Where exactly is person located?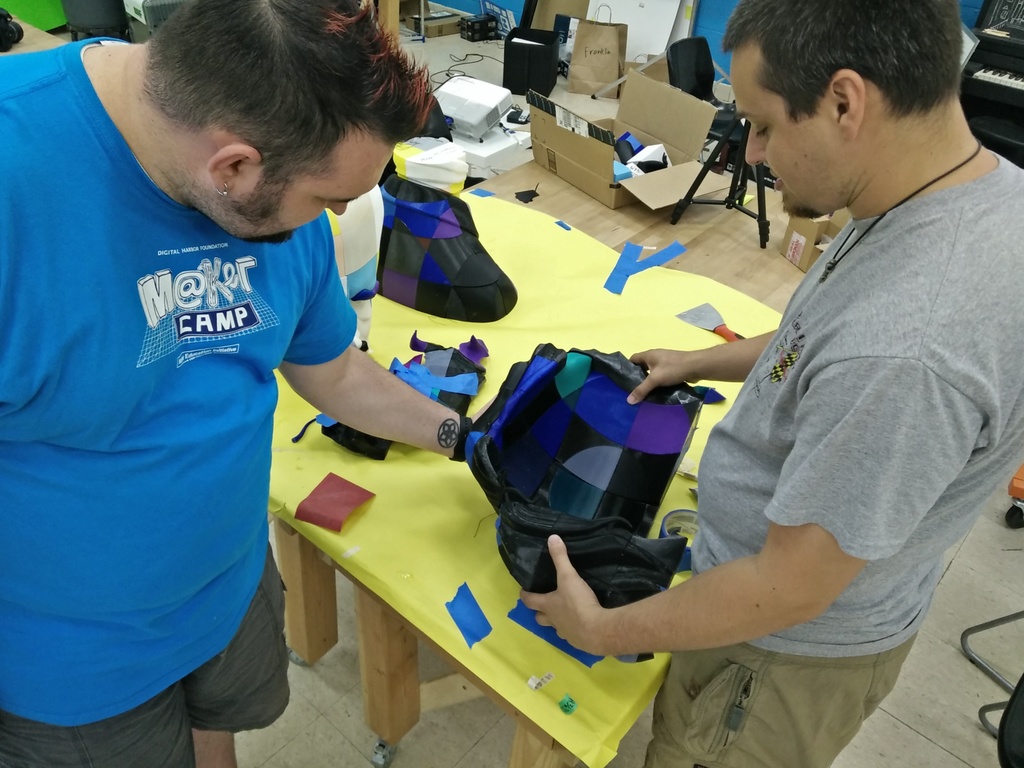
Its bounding box is (left=0, top=0, right=497, bottom=767).
